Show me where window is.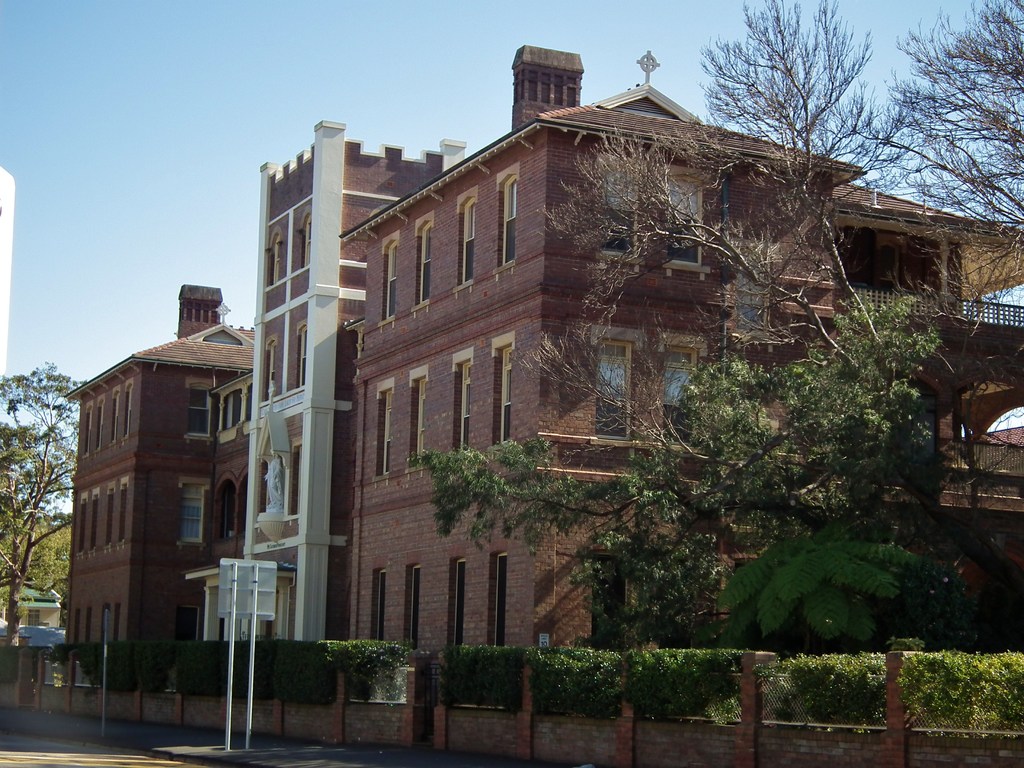
window is at [300, 214, 310, 266].
